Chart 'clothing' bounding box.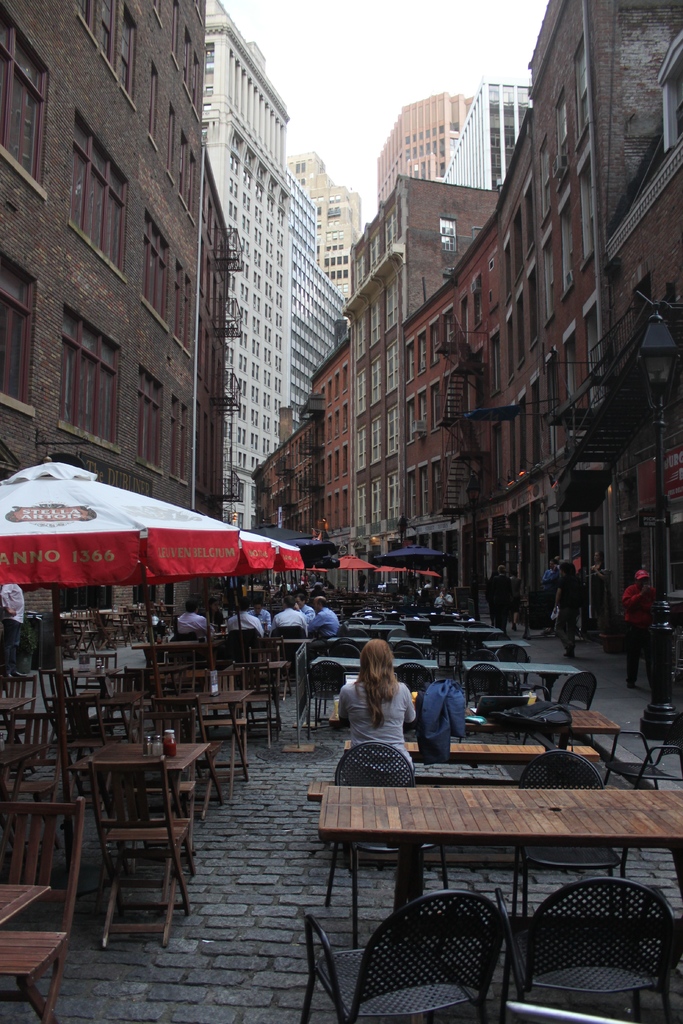
Charted: Rect(618, 578, 657, 676).
